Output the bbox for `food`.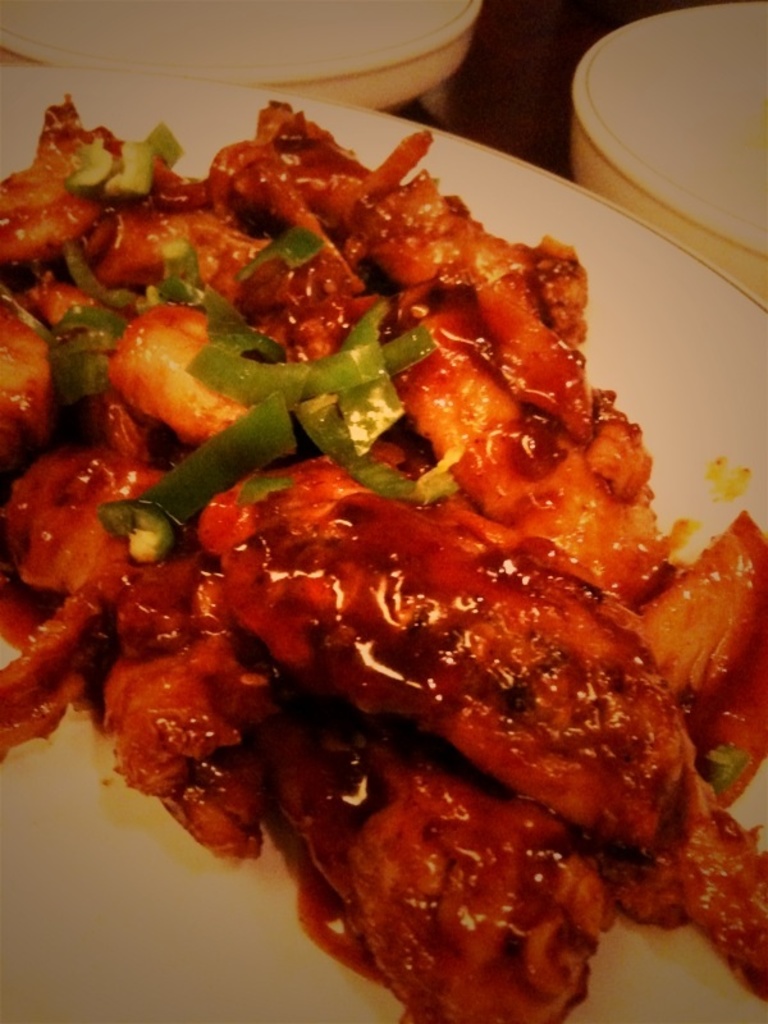
<region>12, 91, 735, 1023</region>.
